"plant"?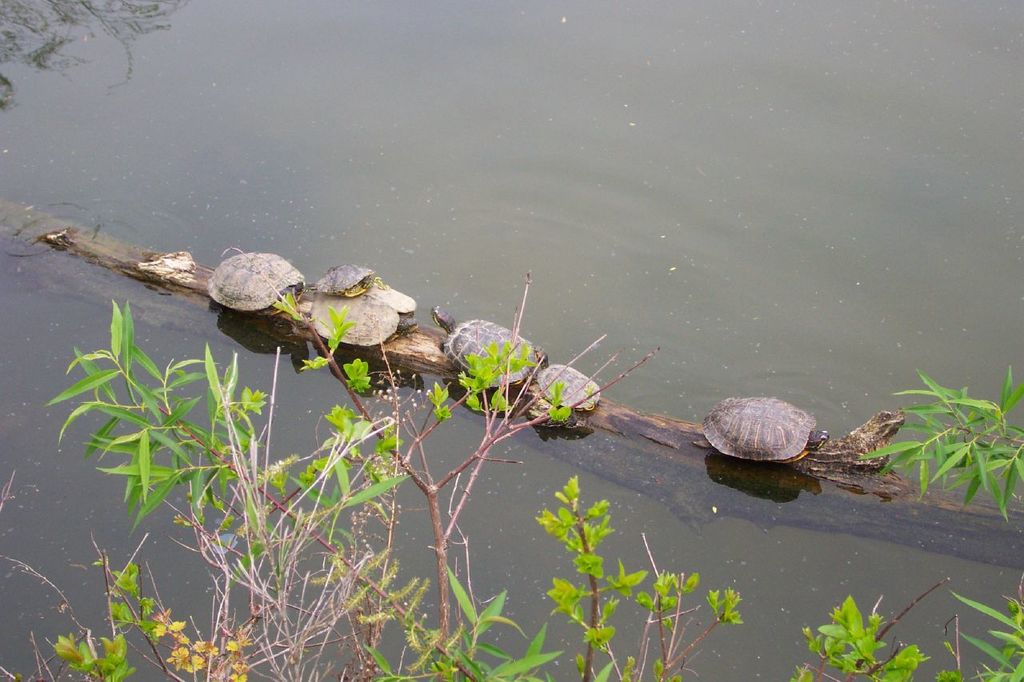
0, 271, 1023, 660
